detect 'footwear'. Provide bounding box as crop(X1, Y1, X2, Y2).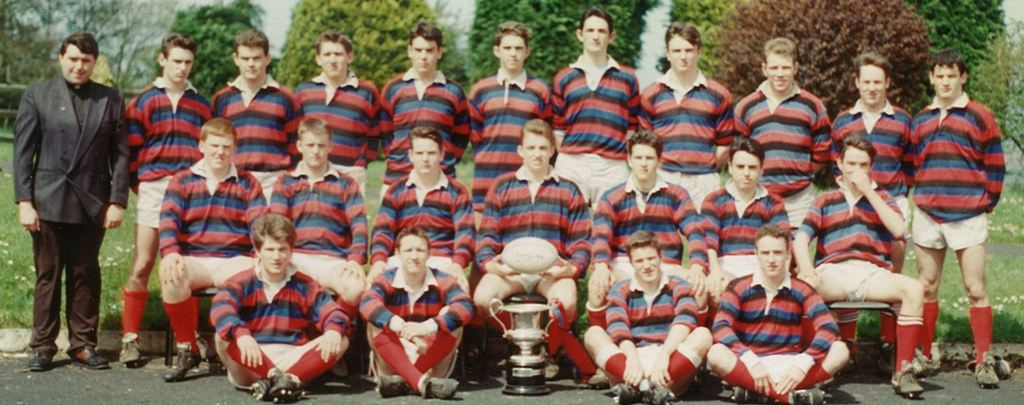
crop(893, 365, 920, 397).
